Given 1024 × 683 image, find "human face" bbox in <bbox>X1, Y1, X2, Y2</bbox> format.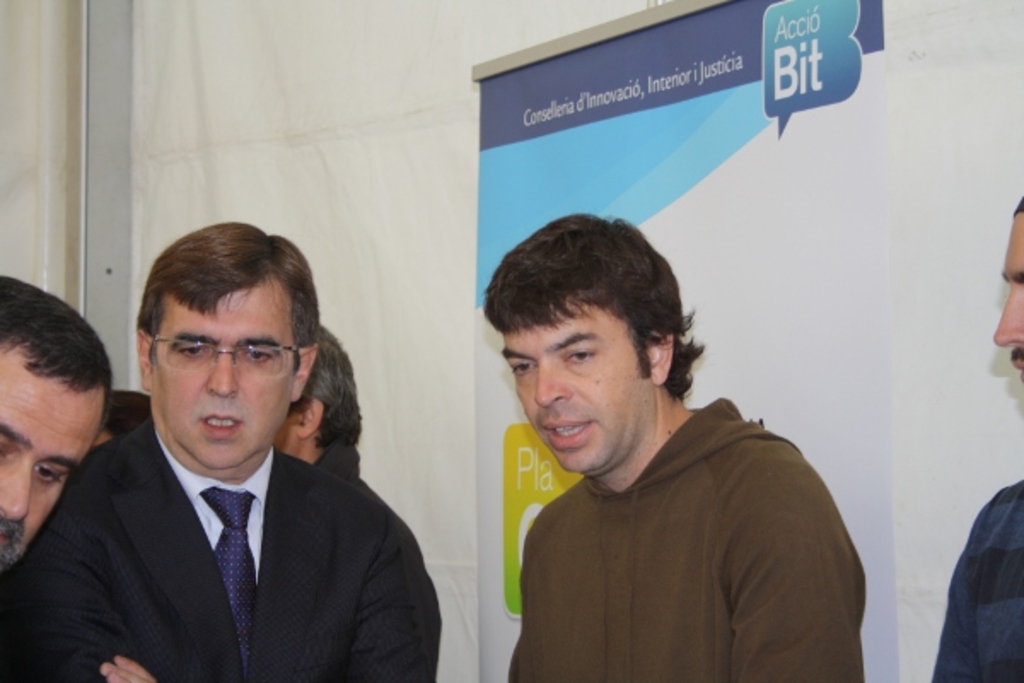
<bbox>0, 335, 106, 558</bbox>.
